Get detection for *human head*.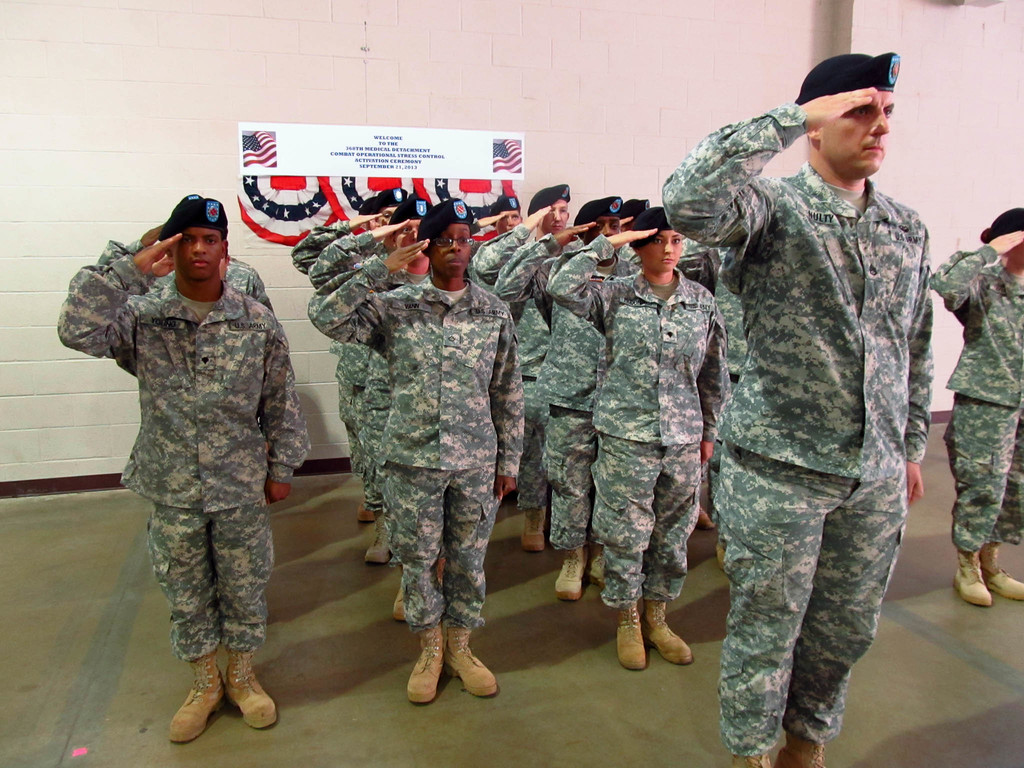
Detection: x1=420, y1=199, x2=476, y2=275.
